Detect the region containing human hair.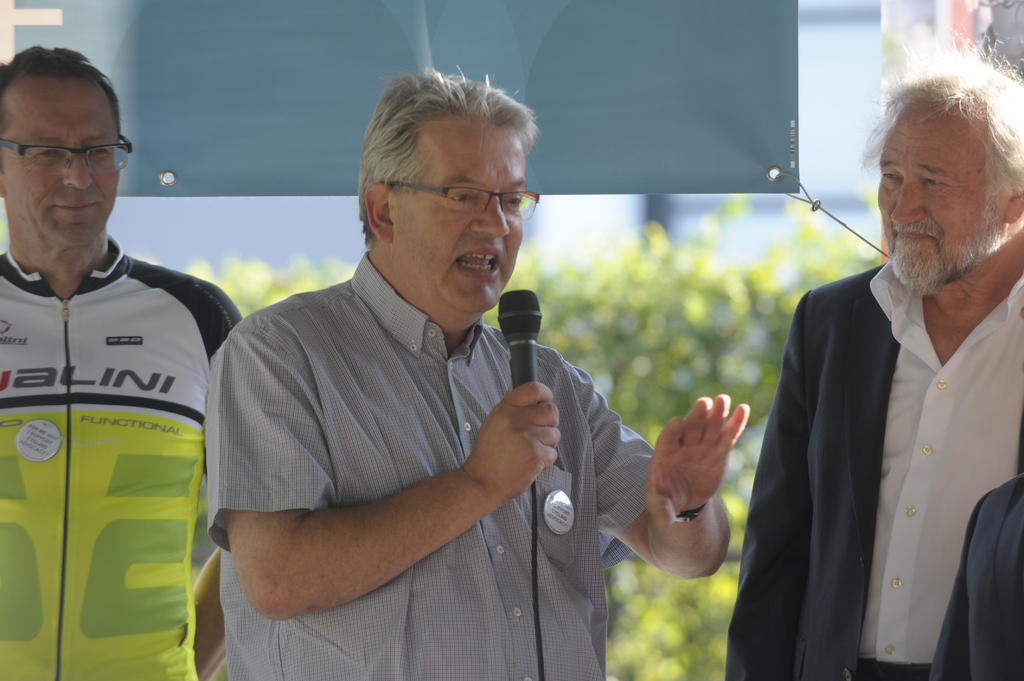
860, 31, 1023, 200.
